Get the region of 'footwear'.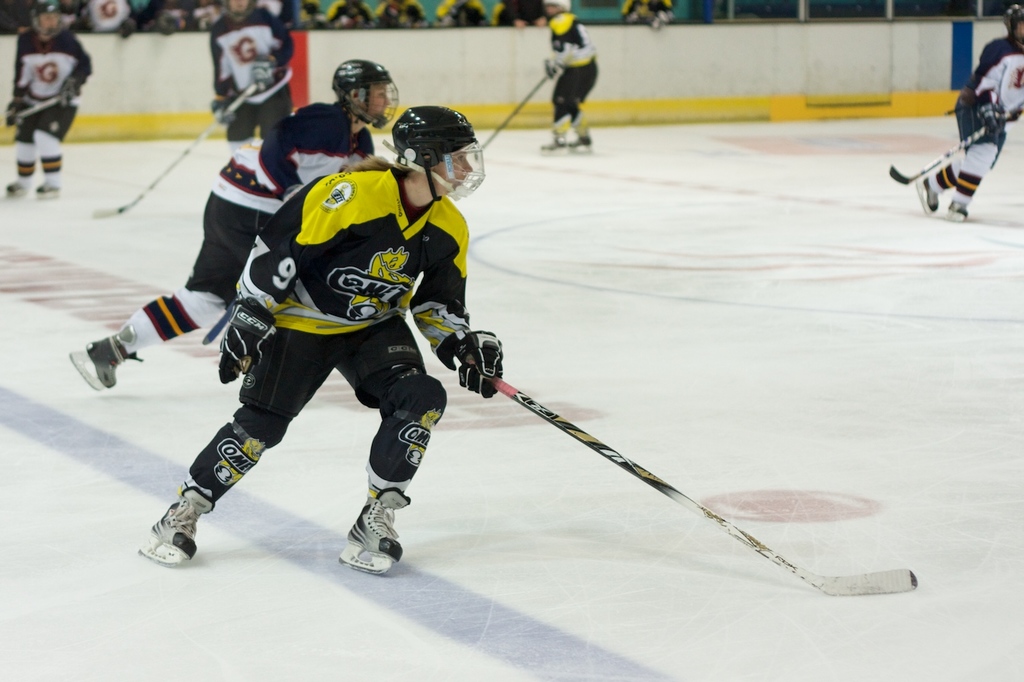
l=84, t=335, r=149, b=388.
